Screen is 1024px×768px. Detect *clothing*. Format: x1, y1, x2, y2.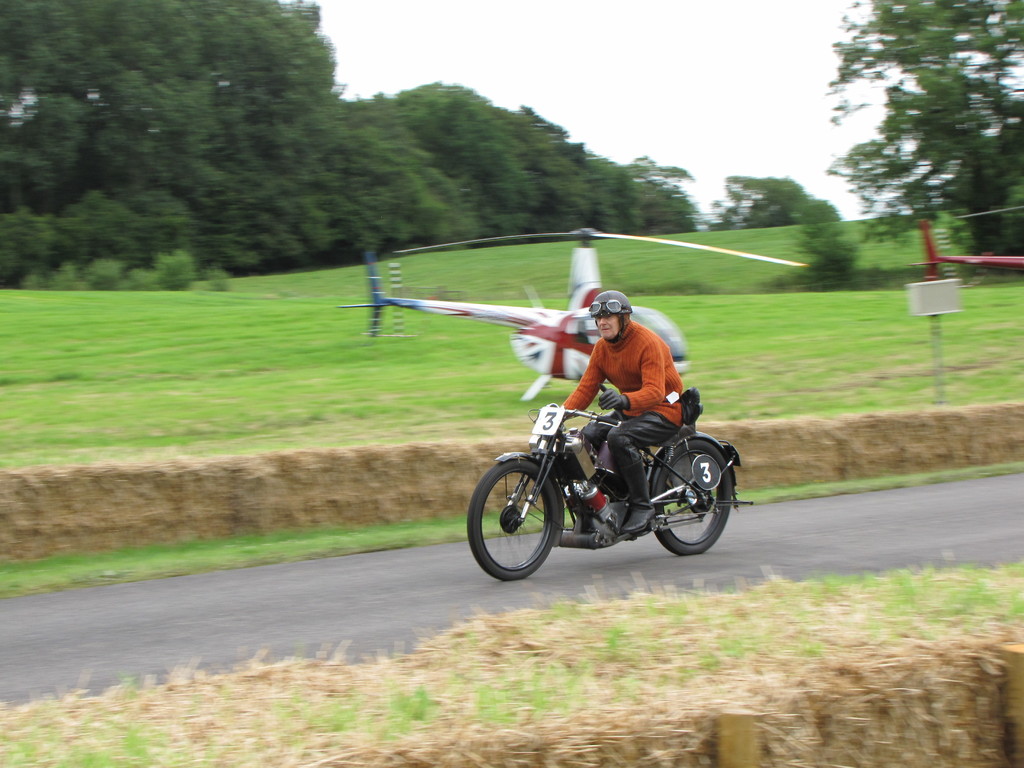
563, 320, 685, 511.
